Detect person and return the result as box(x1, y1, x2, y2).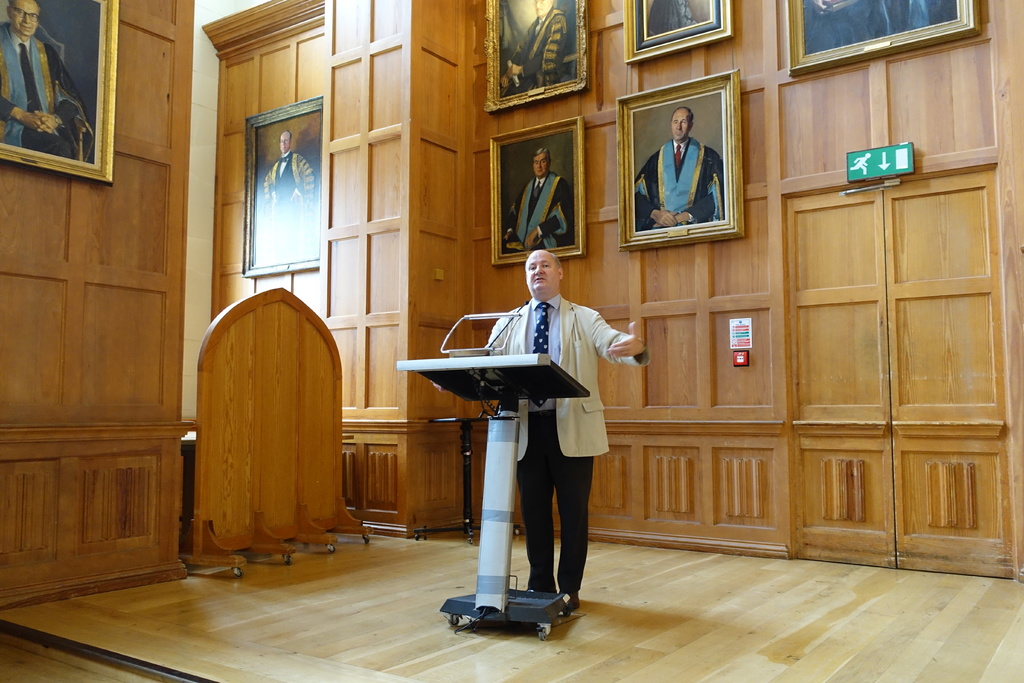
box(506, 147, 575, 254).
